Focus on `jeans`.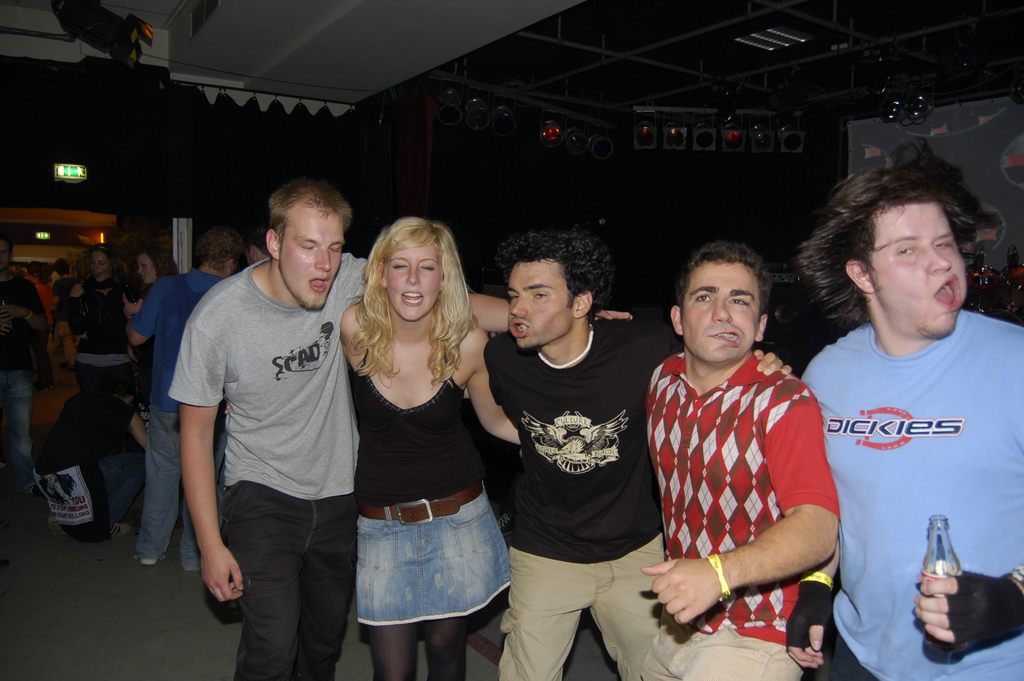
Focused at (130, 402, 226, 575).
